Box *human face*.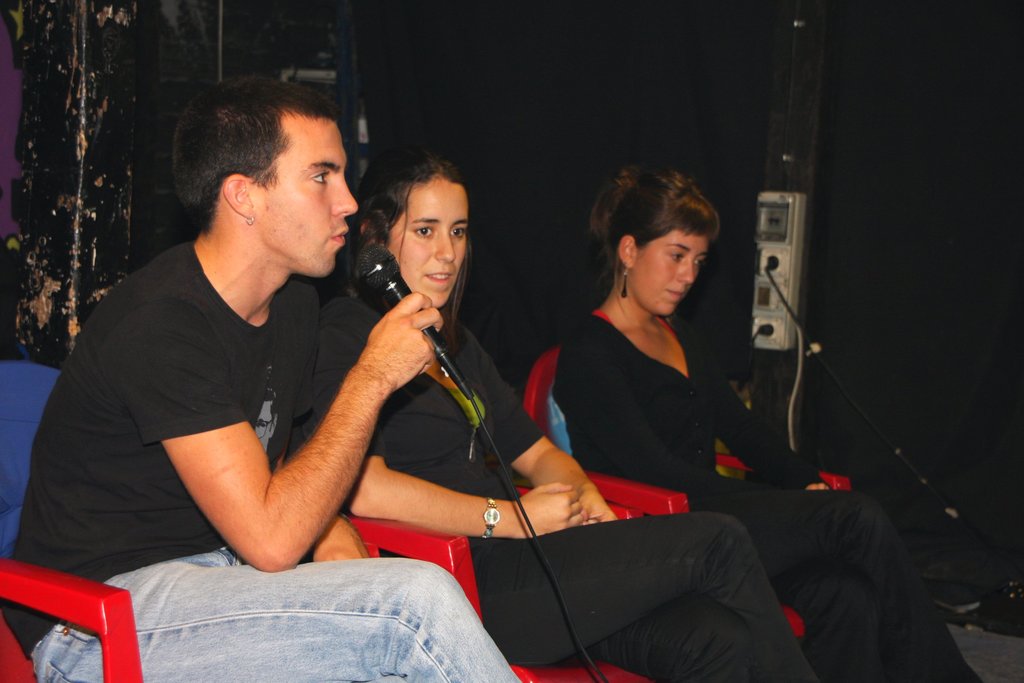
259/115/358/278.
